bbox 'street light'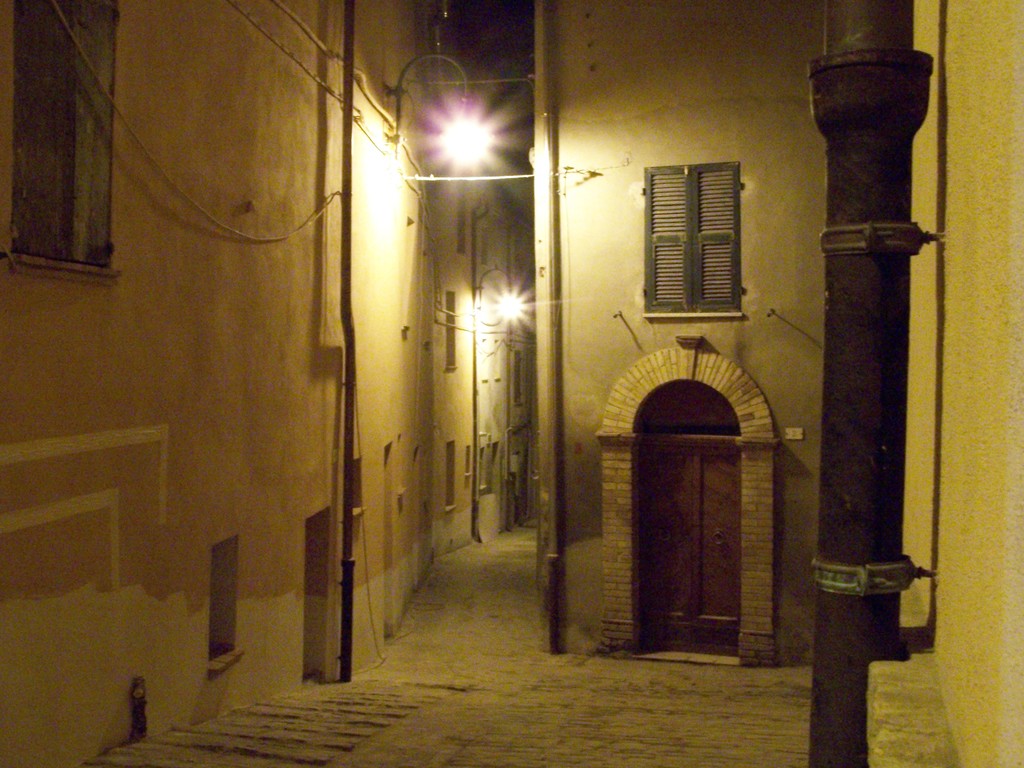
BBox(392, 49, 491, 175)
